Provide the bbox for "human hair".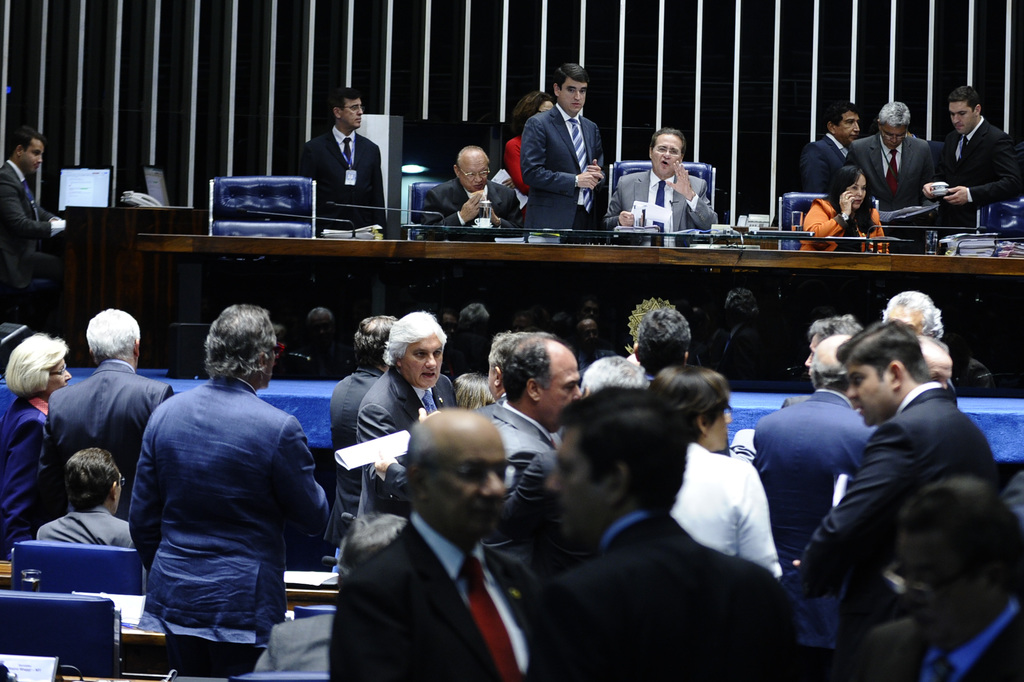
<region>325, 81, 362, 112</region>.
